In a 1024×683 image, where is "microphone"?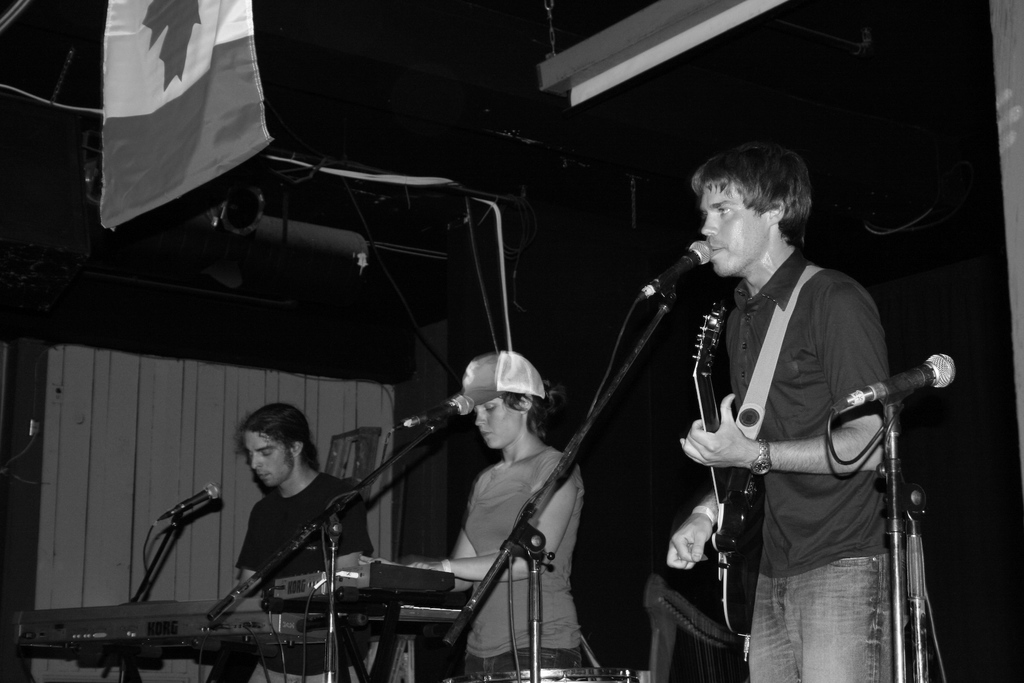
crop(157, 483, 218, 517).
